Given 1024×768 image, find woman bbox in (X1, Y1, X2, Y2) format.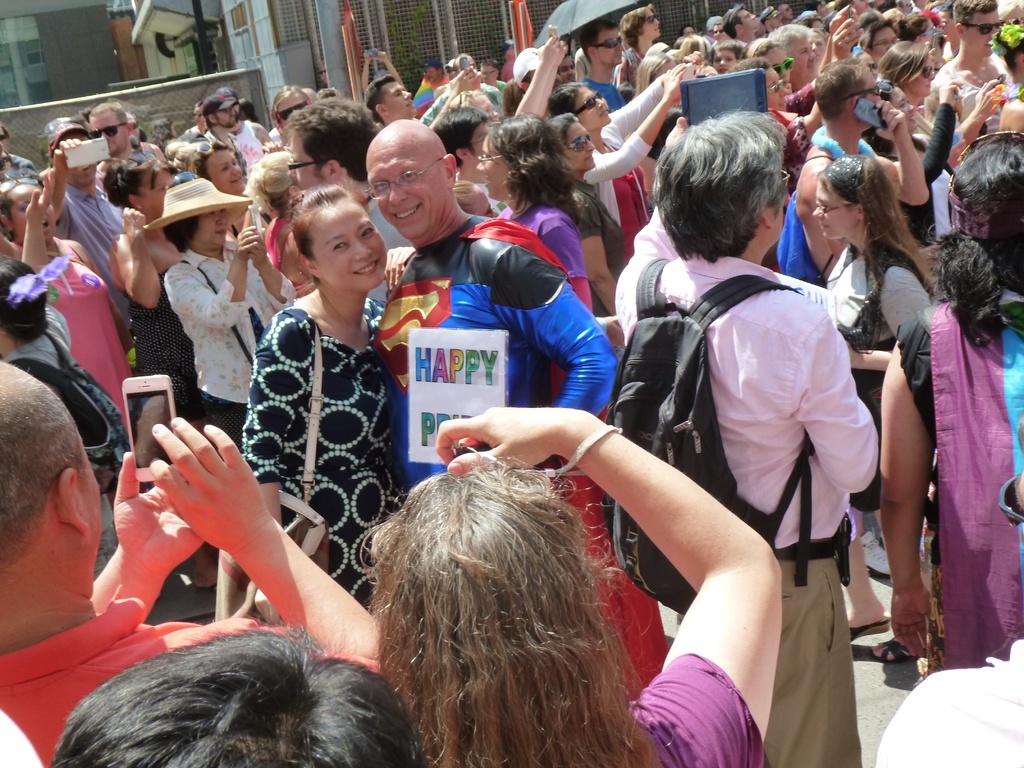
(0, 180, 138, 435).
